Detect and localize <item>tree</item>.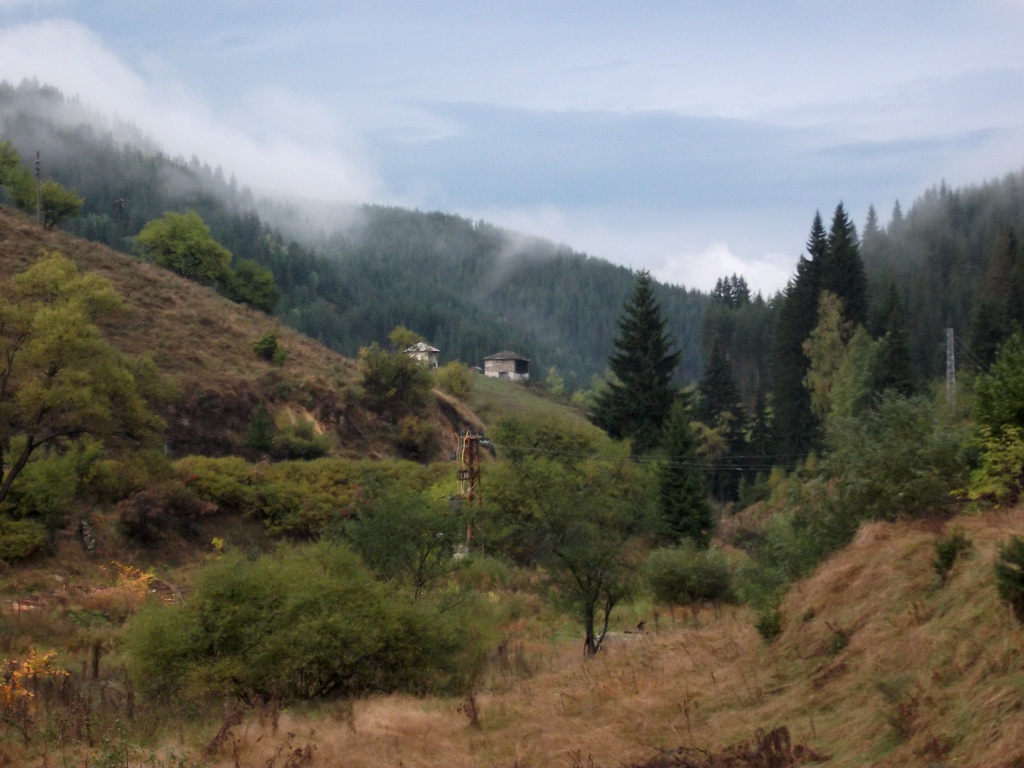
Localized at left=647, top=403, right=717, bottom=571.
